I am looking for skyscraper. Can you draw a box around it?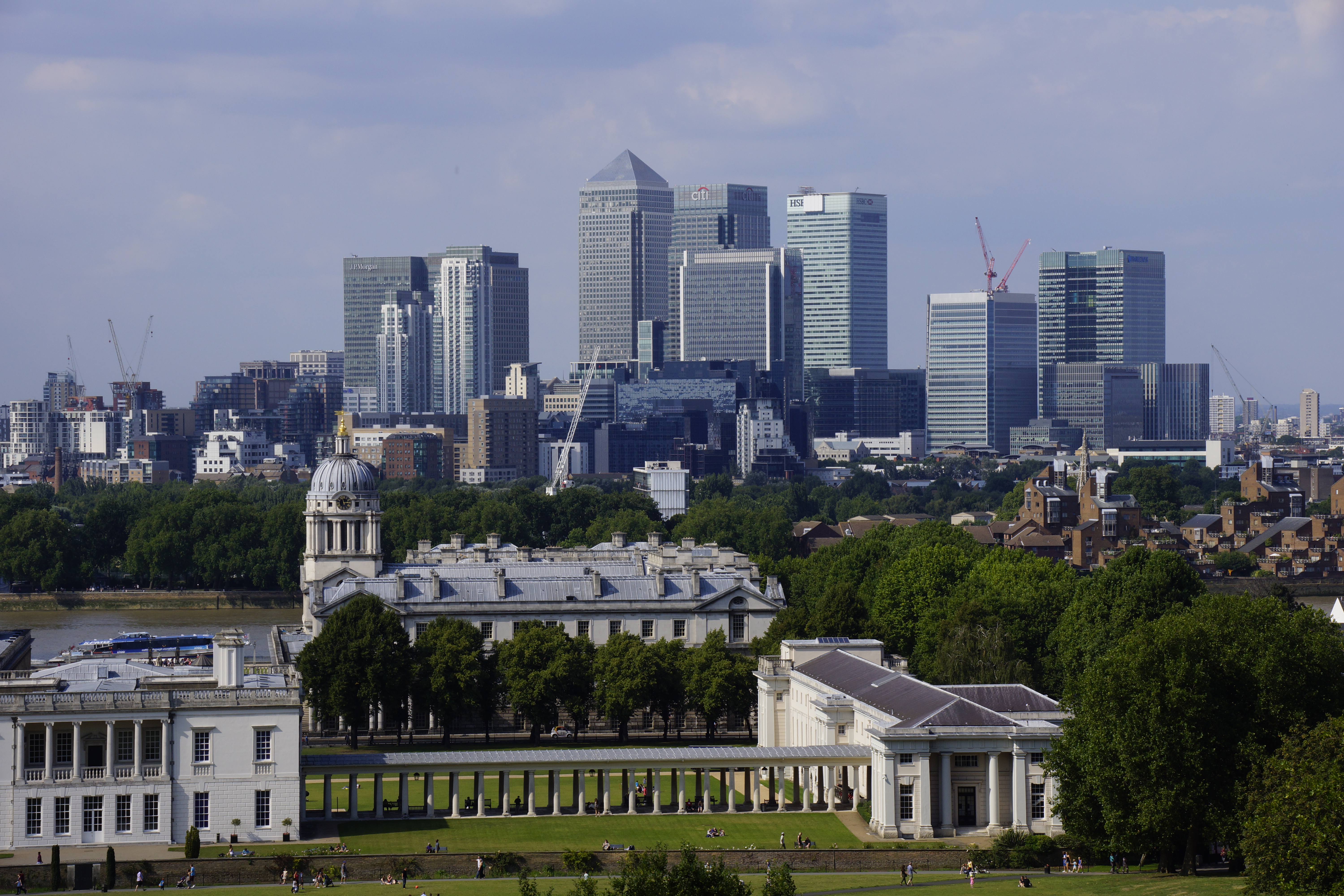
Sure, the bounding box is (left=150, top=41, right=172, bottom=80).
